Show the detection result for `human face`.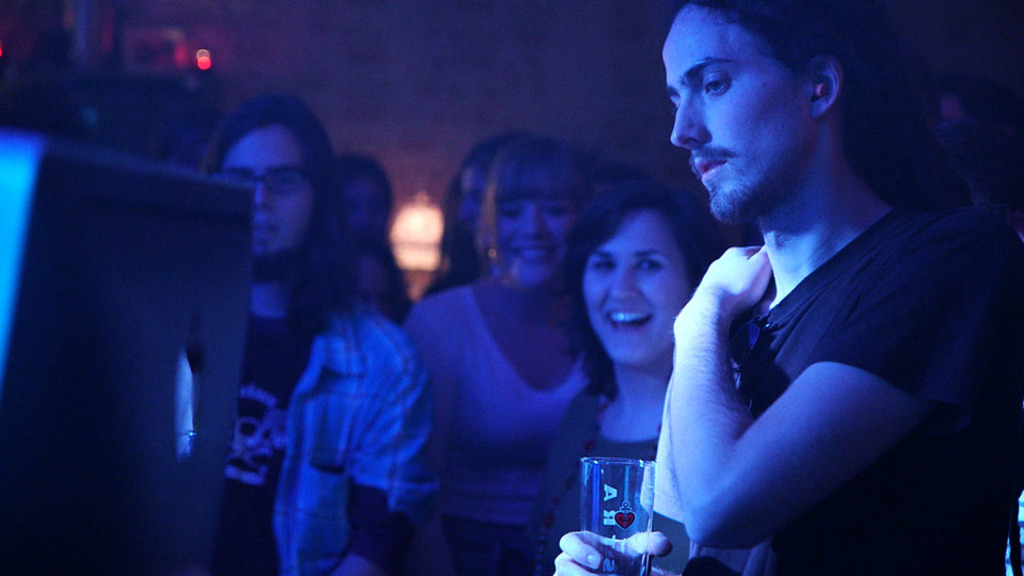
<box>213,123,314,267</box>.
